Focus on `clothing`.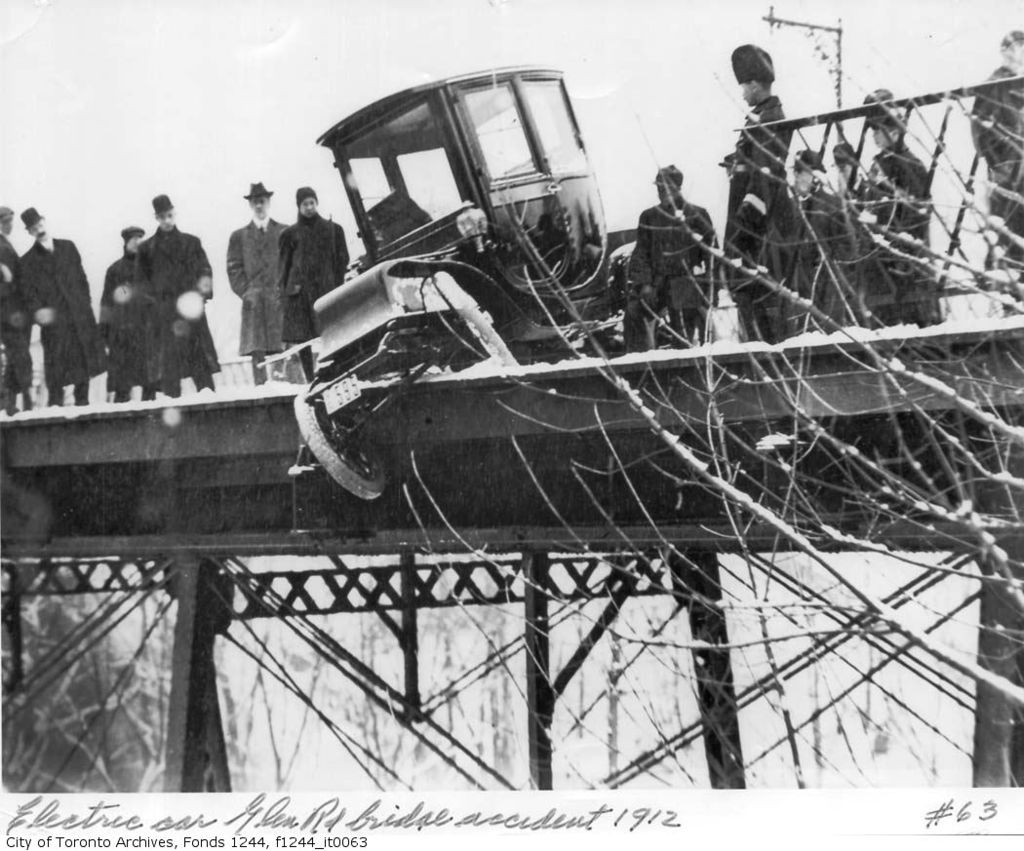
Focused at [x1=16, y1=234, x2=107, y2=407].
